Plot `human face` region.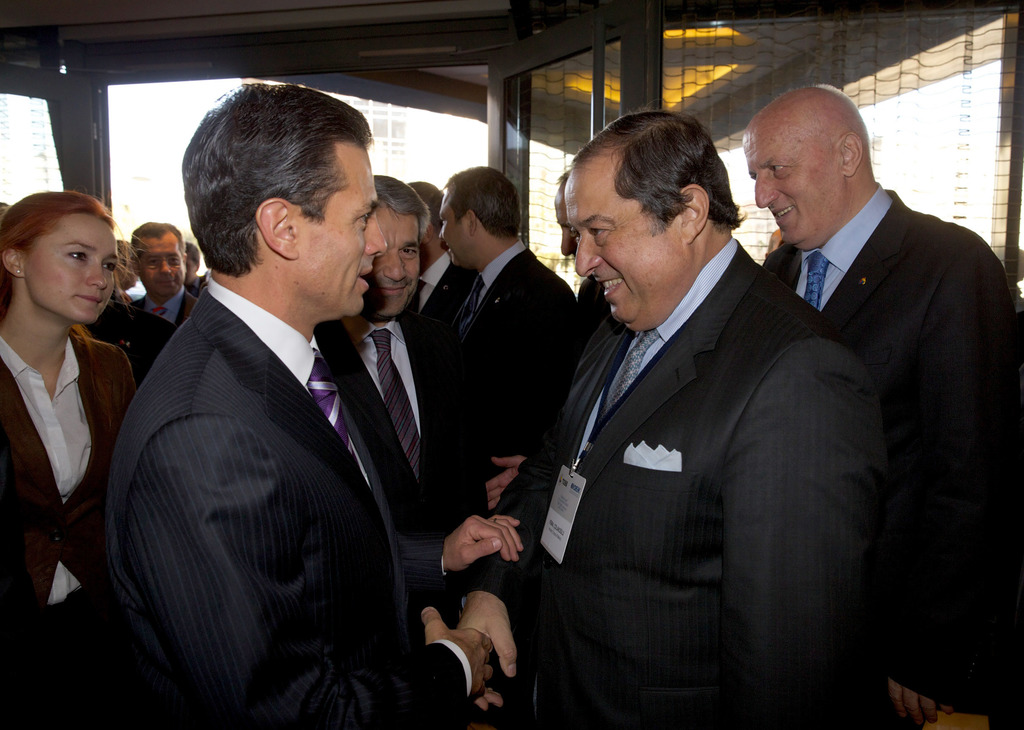
Plotted at pyautogui.locateOnScreen(440, 188, 471, 261).
